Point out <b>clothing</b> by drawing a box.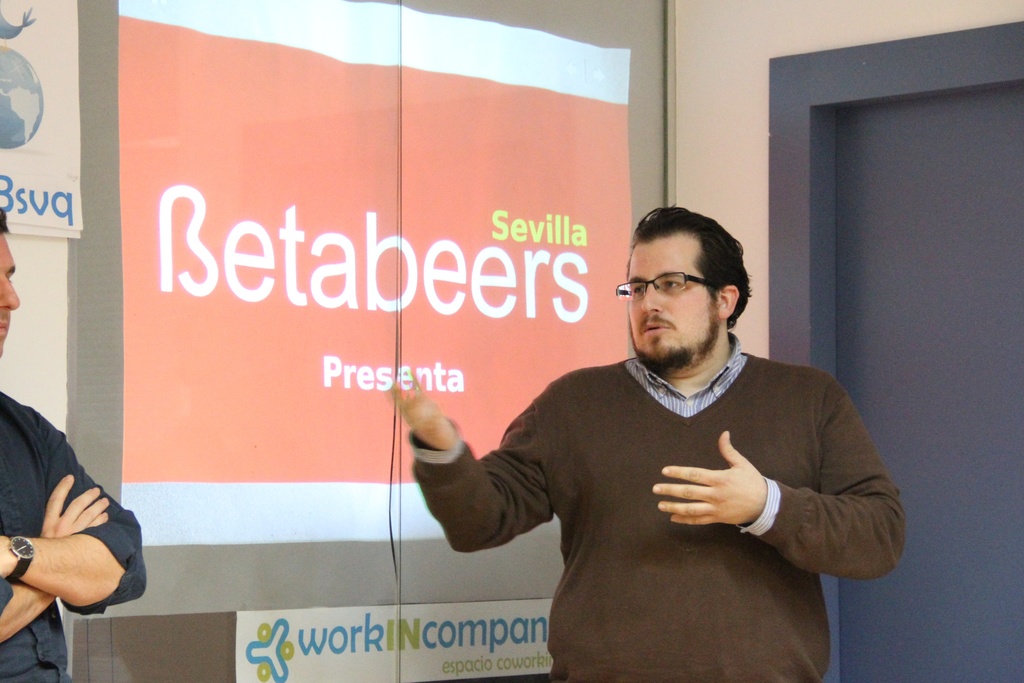
select_region(0, 391, 147, 682).
